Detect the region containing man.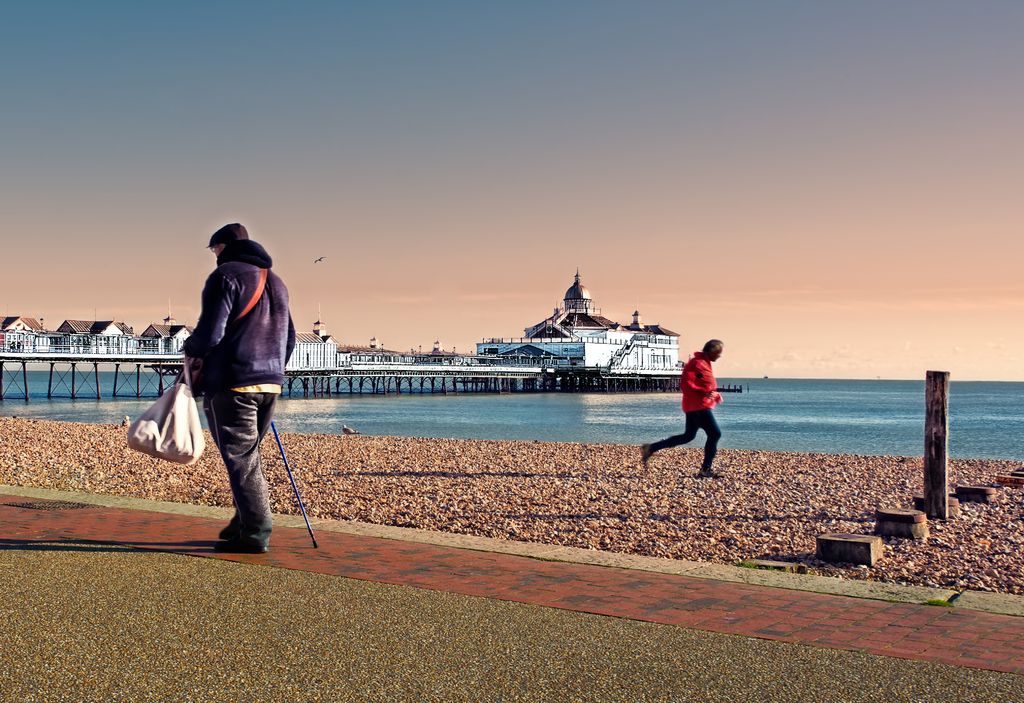
pyautogui.locateOnScreen(655, 343, 738, 488).
